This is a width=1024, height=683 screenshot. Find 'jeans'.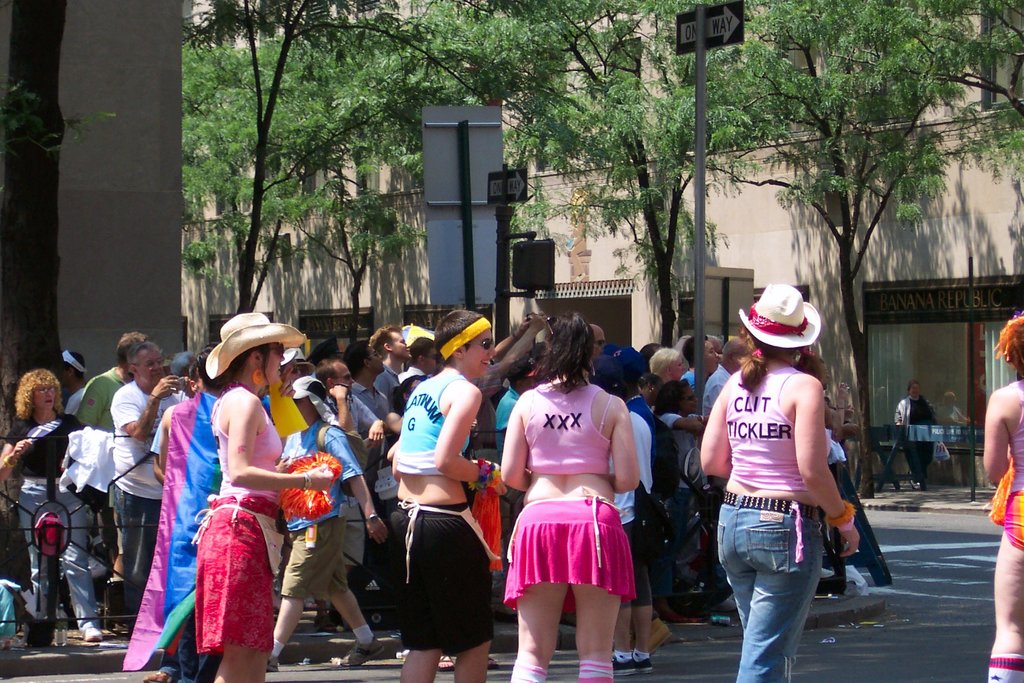
Bounding box: region(115, 479, 159, 622).
